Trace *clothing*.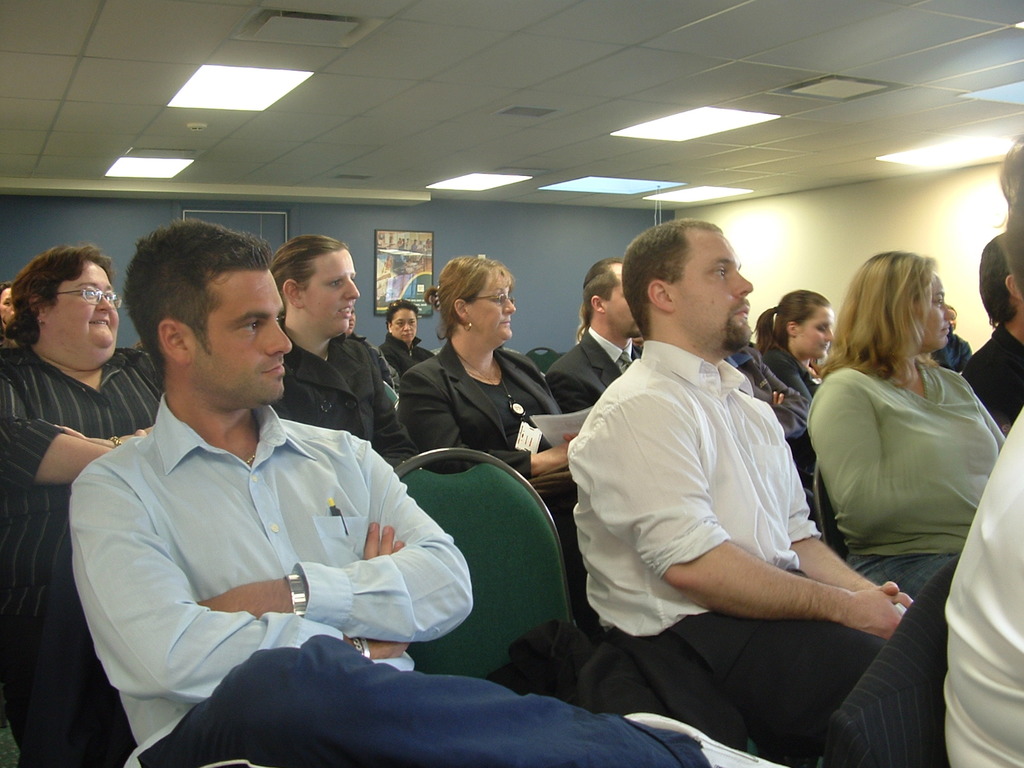
Traced to [564, 332, 893, 756].
